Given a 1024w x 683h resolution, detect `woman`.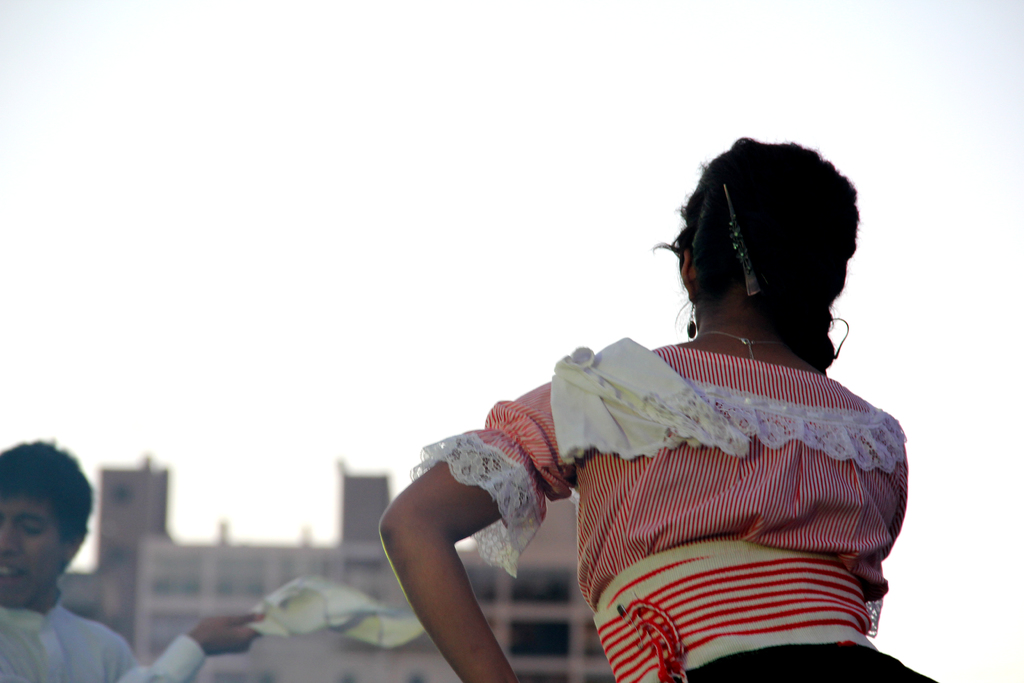
bbox=(385, 147, 920, 682).
